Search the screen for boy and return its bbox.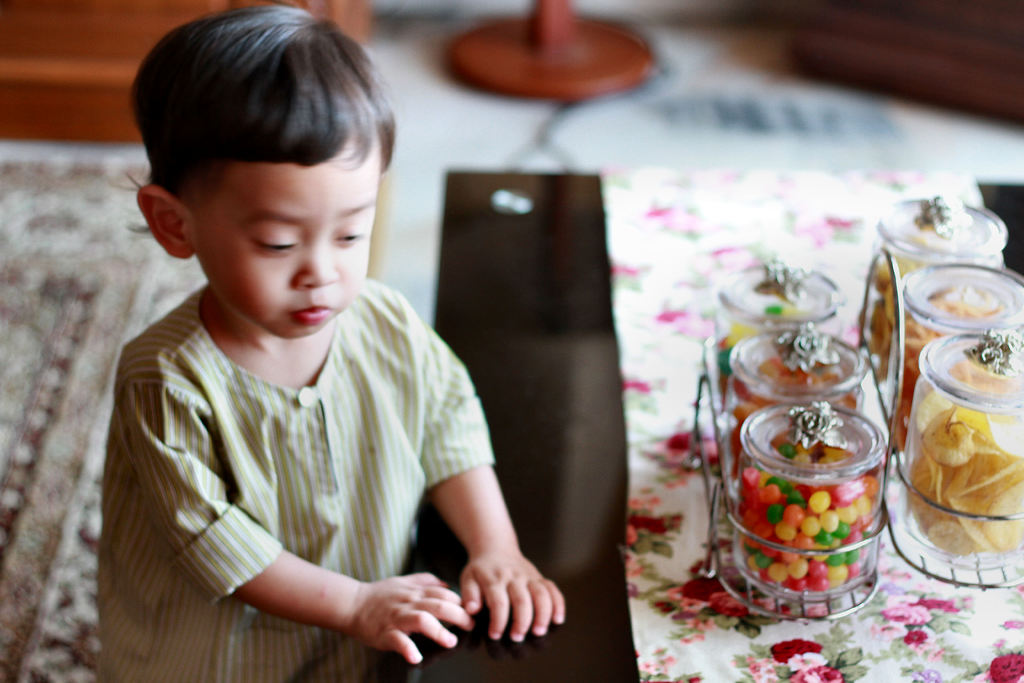
Found: 92:35:528:657.
